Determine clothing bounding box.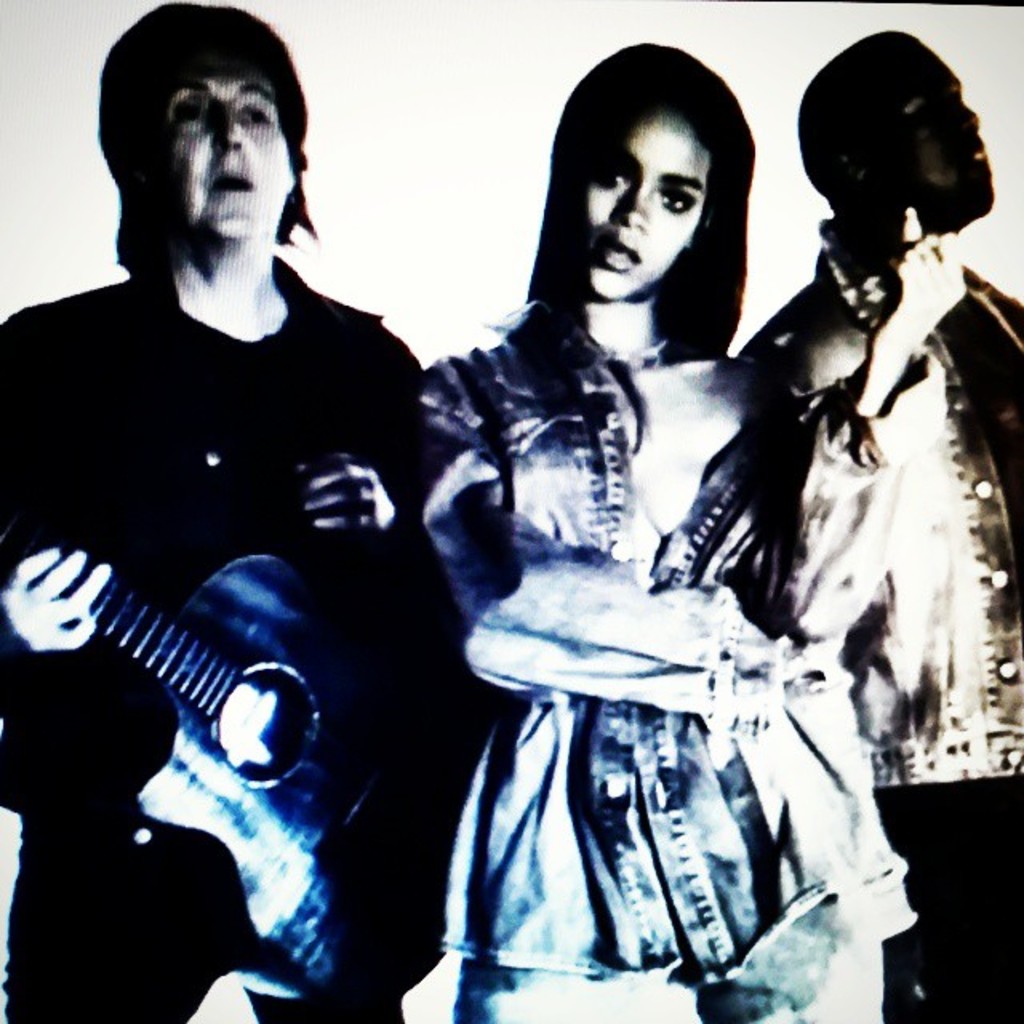
Determined: bbox=[0, 246, 437, 1022].
